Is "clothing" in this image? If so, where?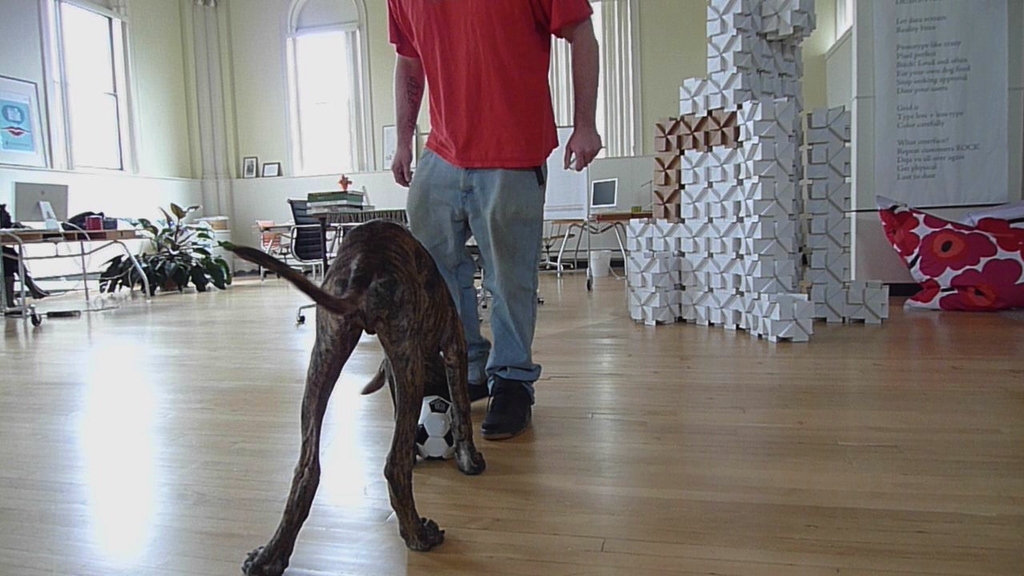
Yes, at bbox(383, 0, 594, 407).
